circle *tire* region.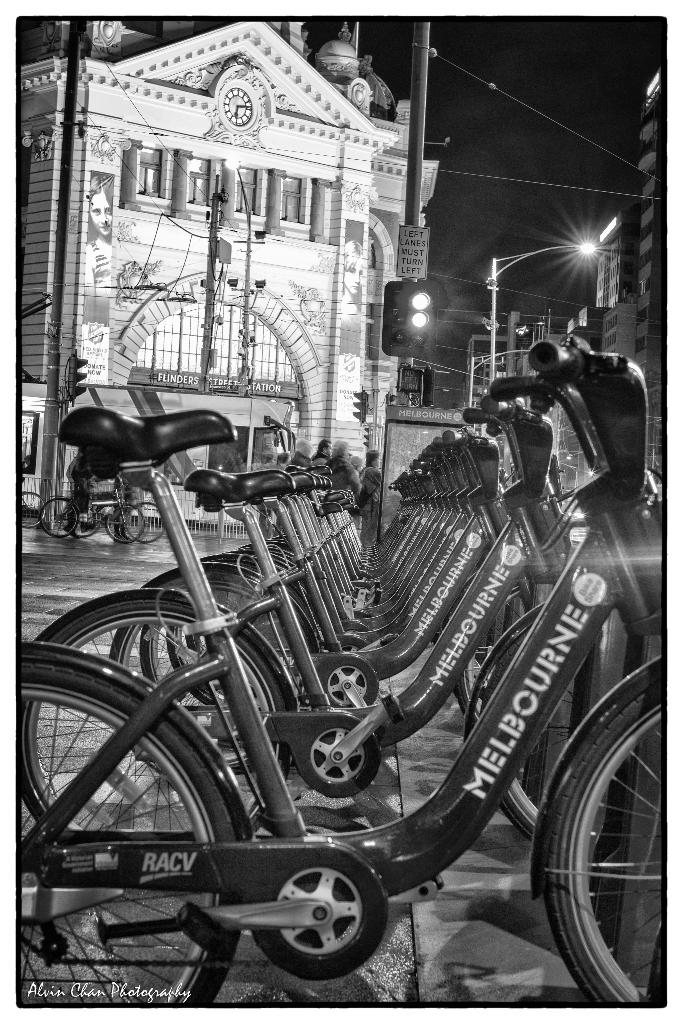
Region: bbox=(455, 584, 535, 712).
